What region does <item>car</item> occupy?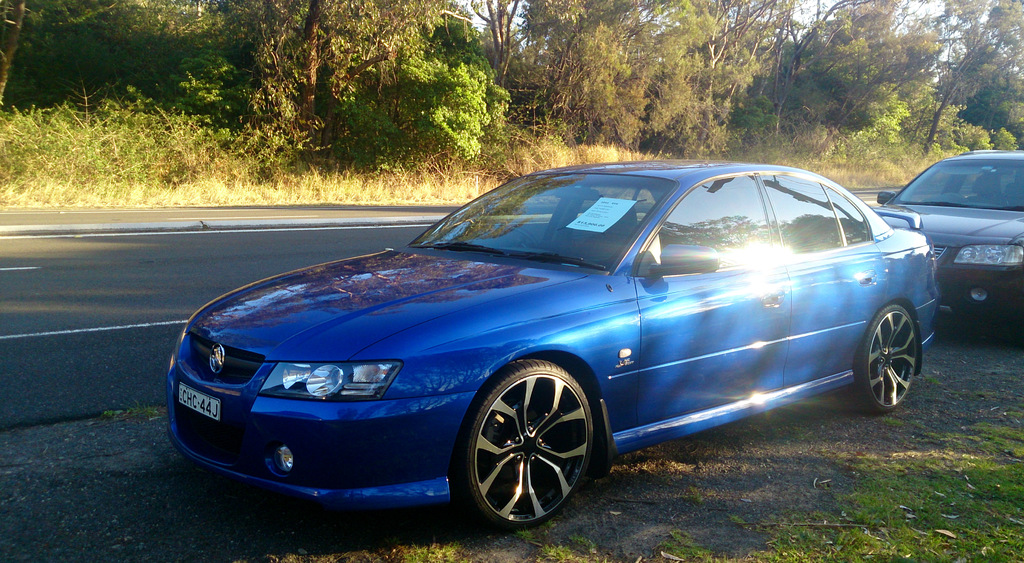
crop(158, 159, 943, 535).
